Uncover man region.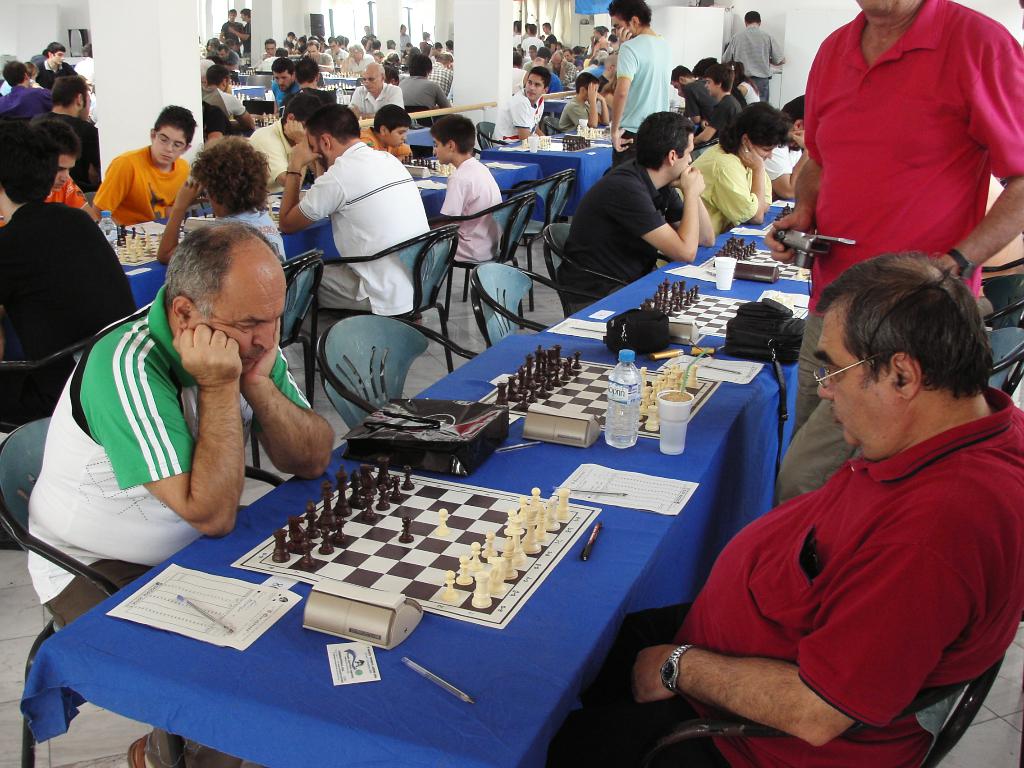
Uncovered: (398, 22, 412, 53).
